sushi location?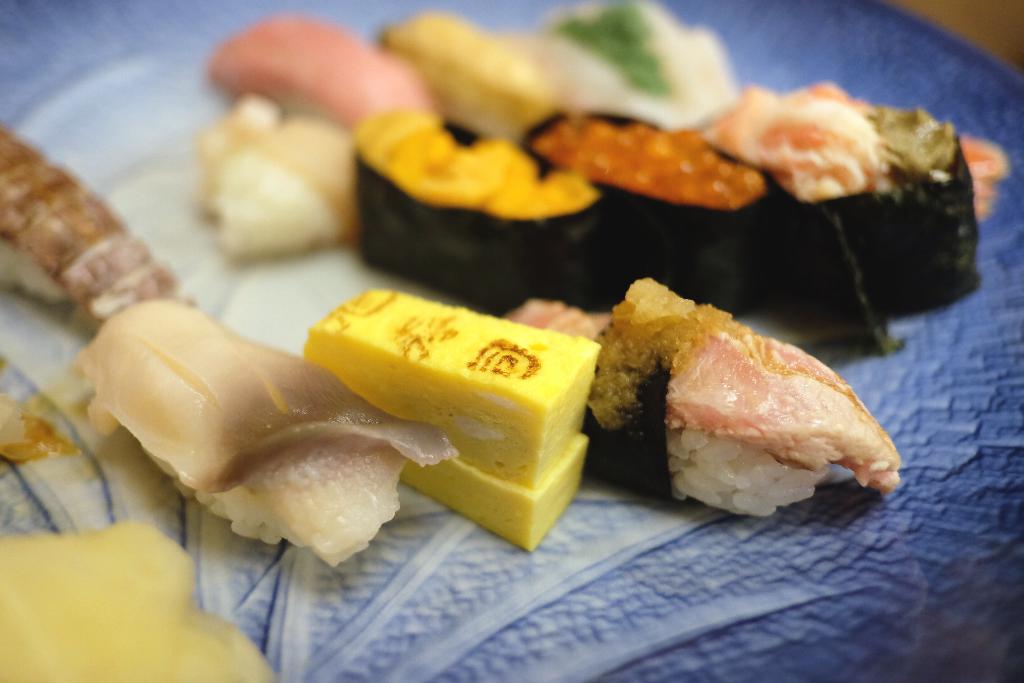
(left=514, top=97, right=783, bottom=307)
